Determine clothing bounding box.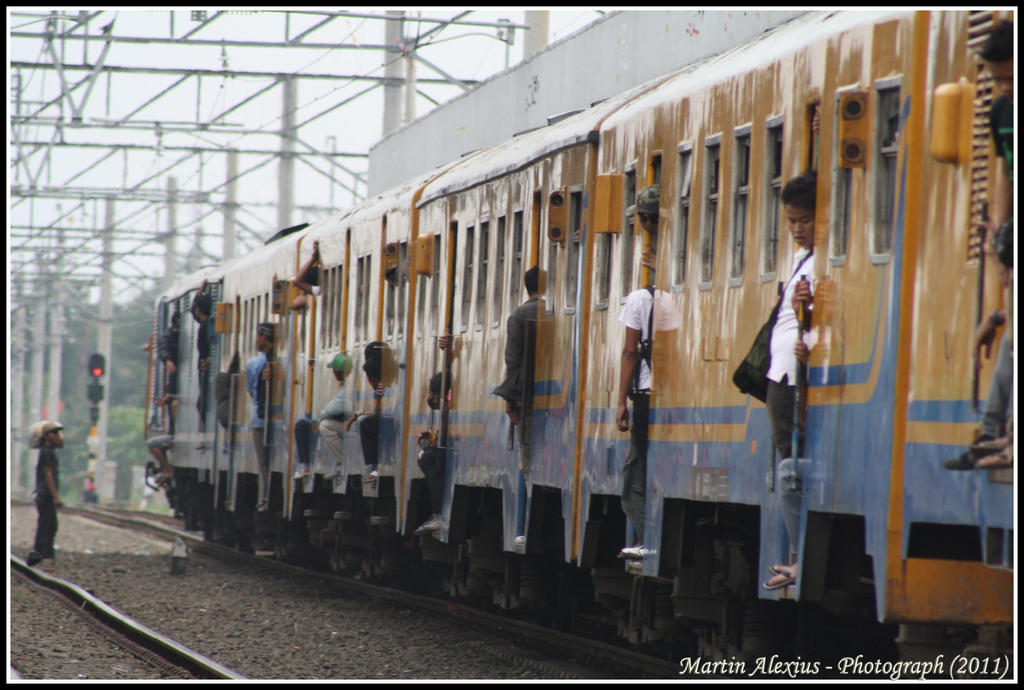
Determined: 417, 444, 440, 516.
